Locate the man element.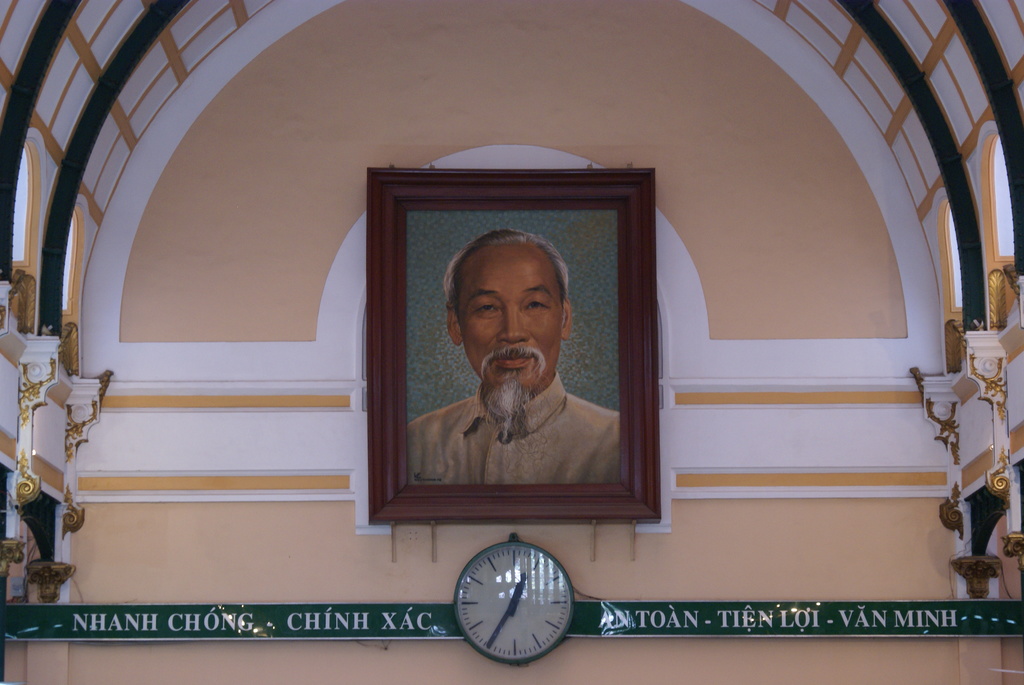
Element bbox: [405,229,618,487].
